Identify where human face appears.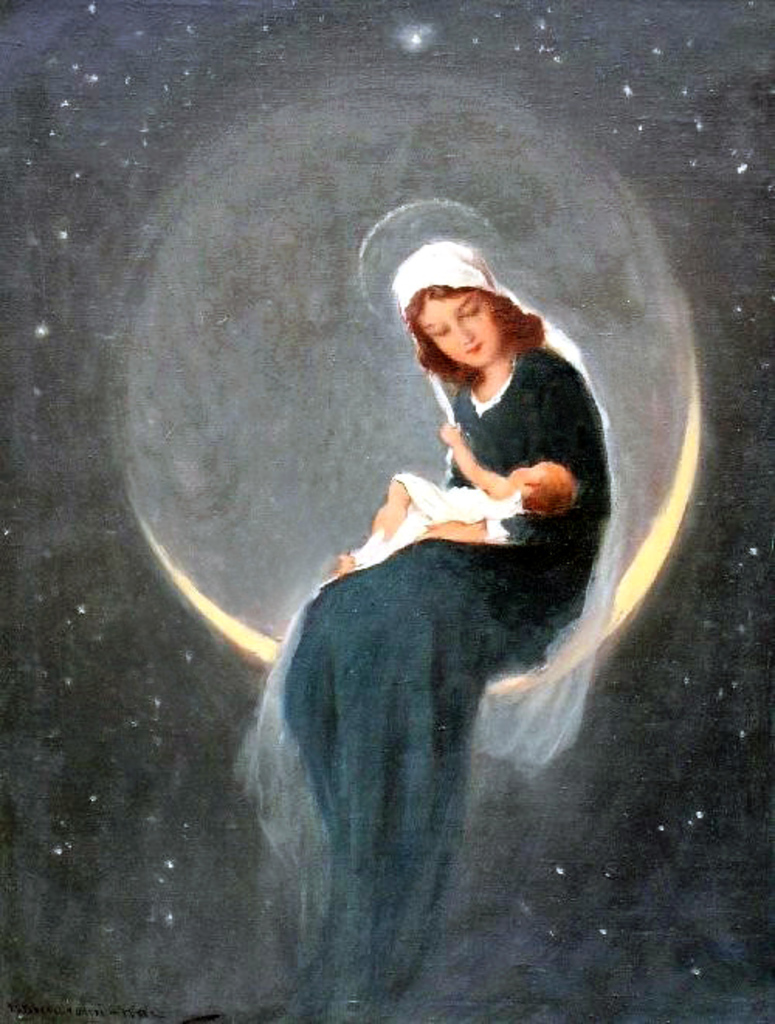
Appears at crop(507, 460, 552, 491).
